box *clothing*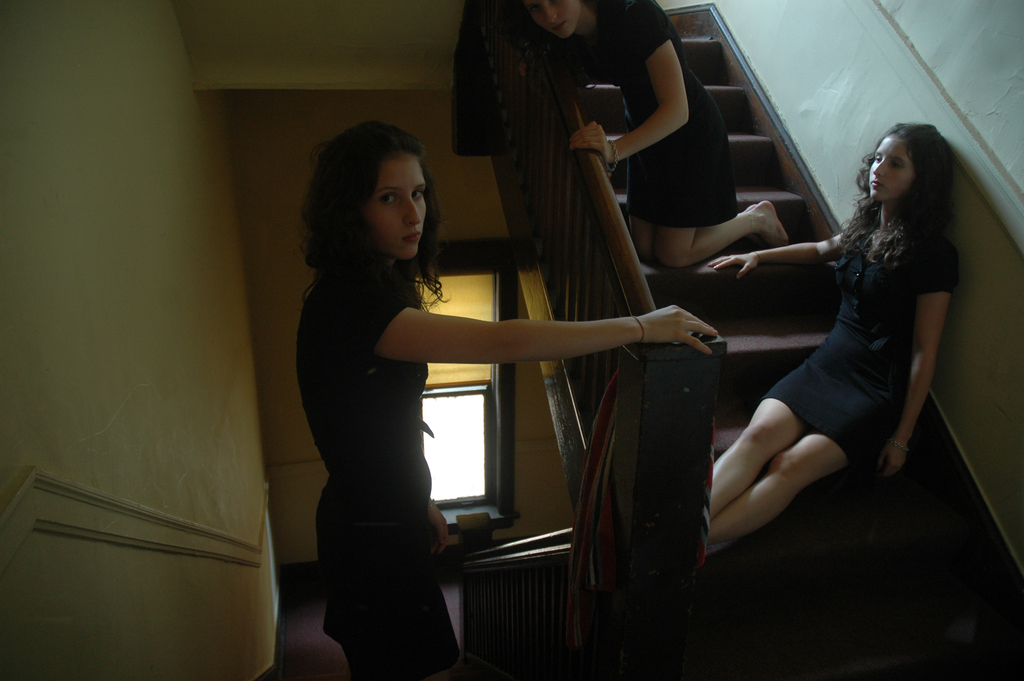
bbox(557, 0, 737, 227)
